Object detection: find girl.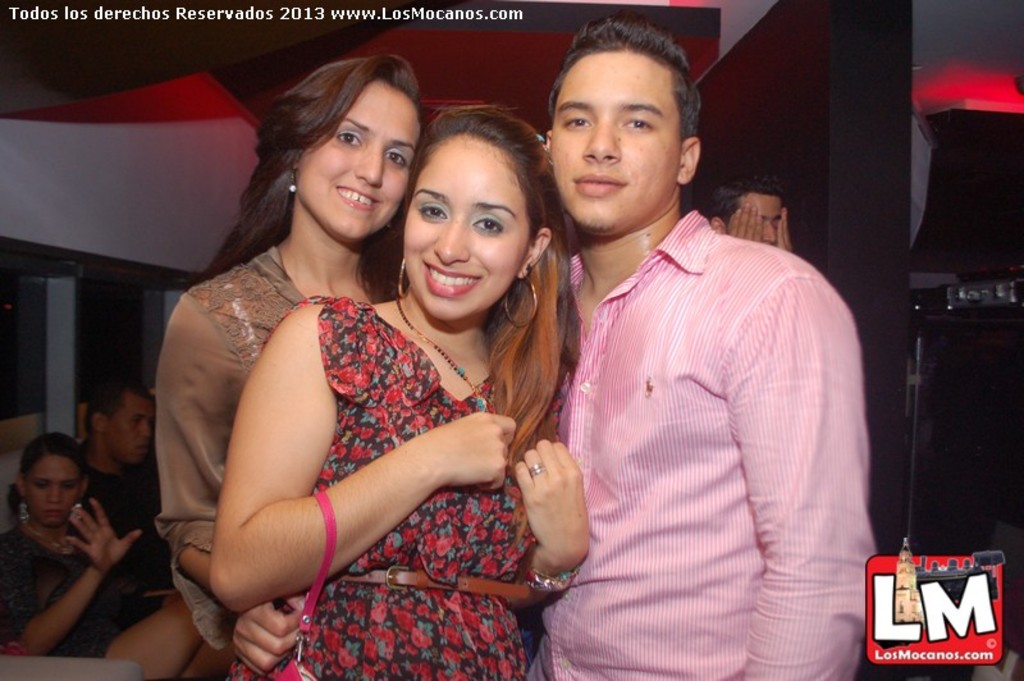
x1=155, y1=52, x2=401, y2=650.
